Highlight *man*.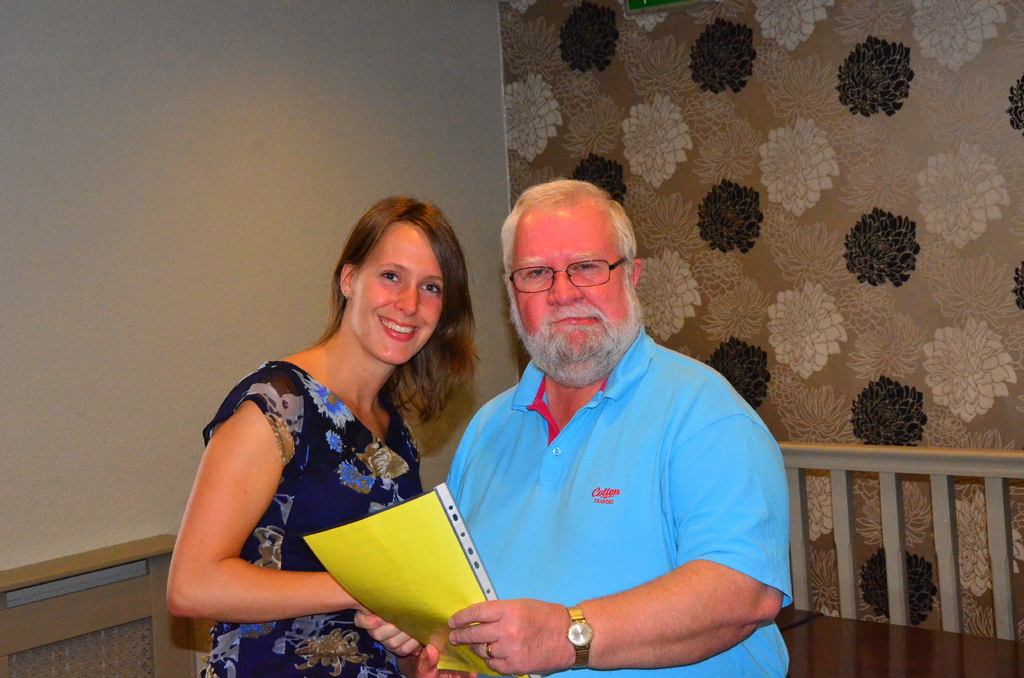
Highlighted region: region(401, 171, 787, 677).
